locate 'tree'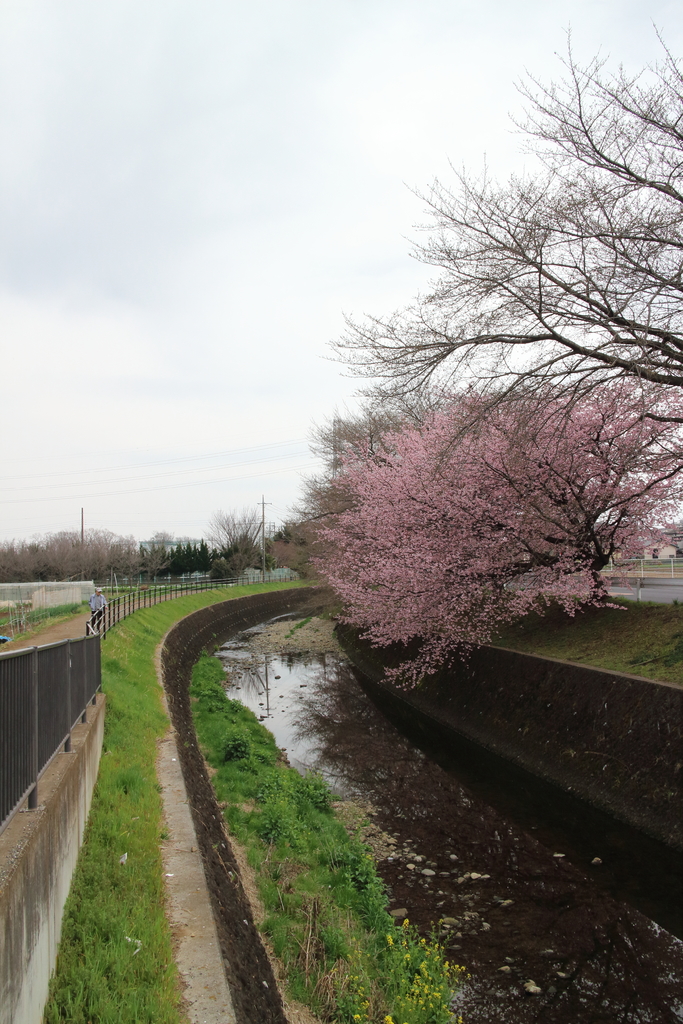
[x1=109, y1=532, x2=160, y2=593]
